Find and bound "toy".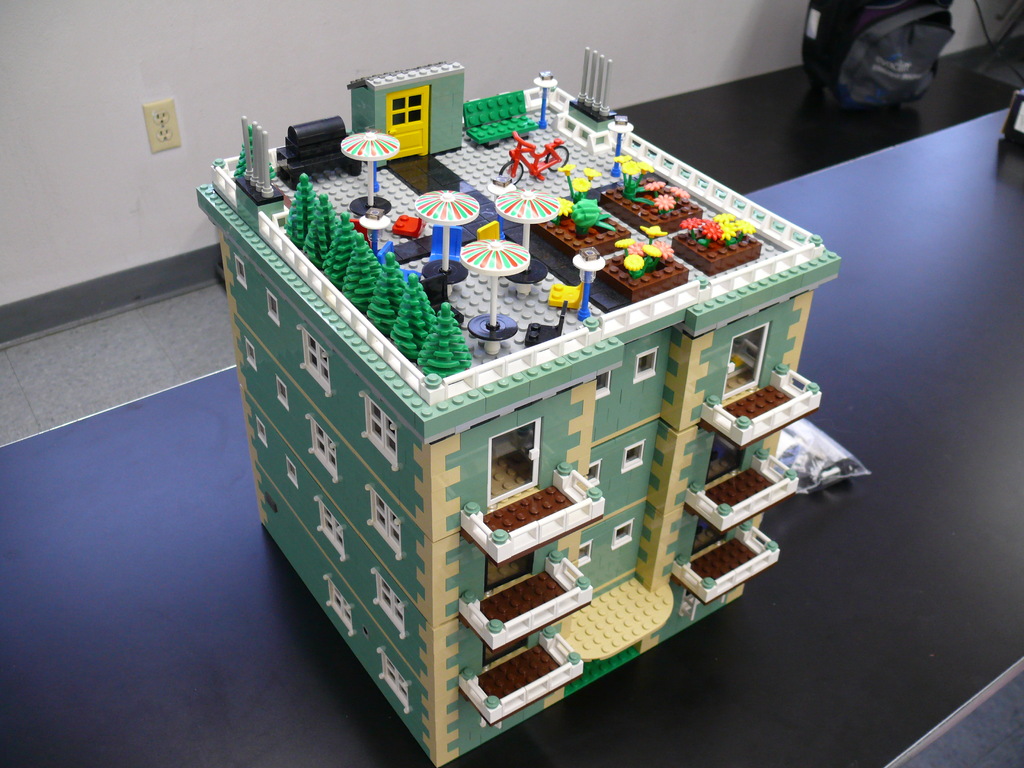
Bound: (347,58,463,160).
